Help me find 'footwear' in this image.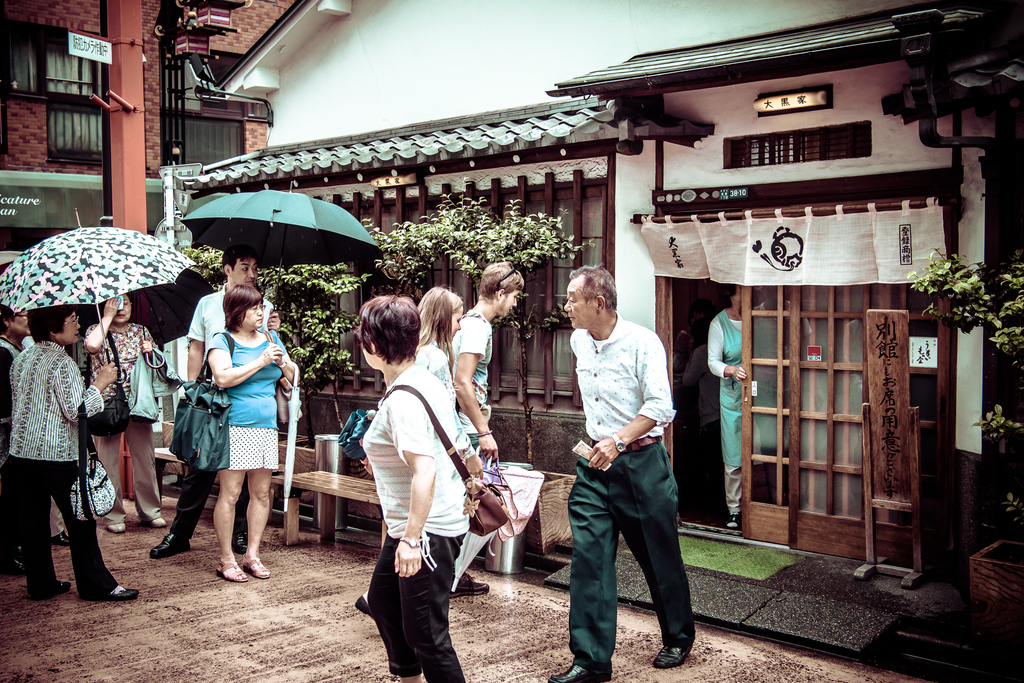
Found it: crop(106, 523, 125, 536).
